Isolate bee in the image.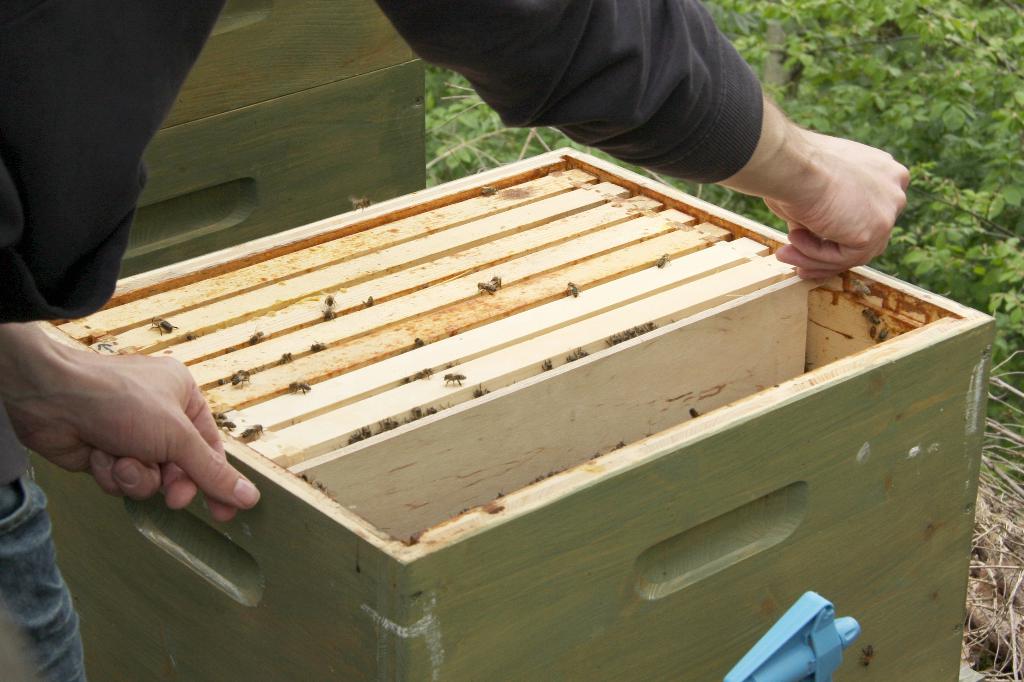
Isolated region: left=364, top=292, right=377, bottom=310.
